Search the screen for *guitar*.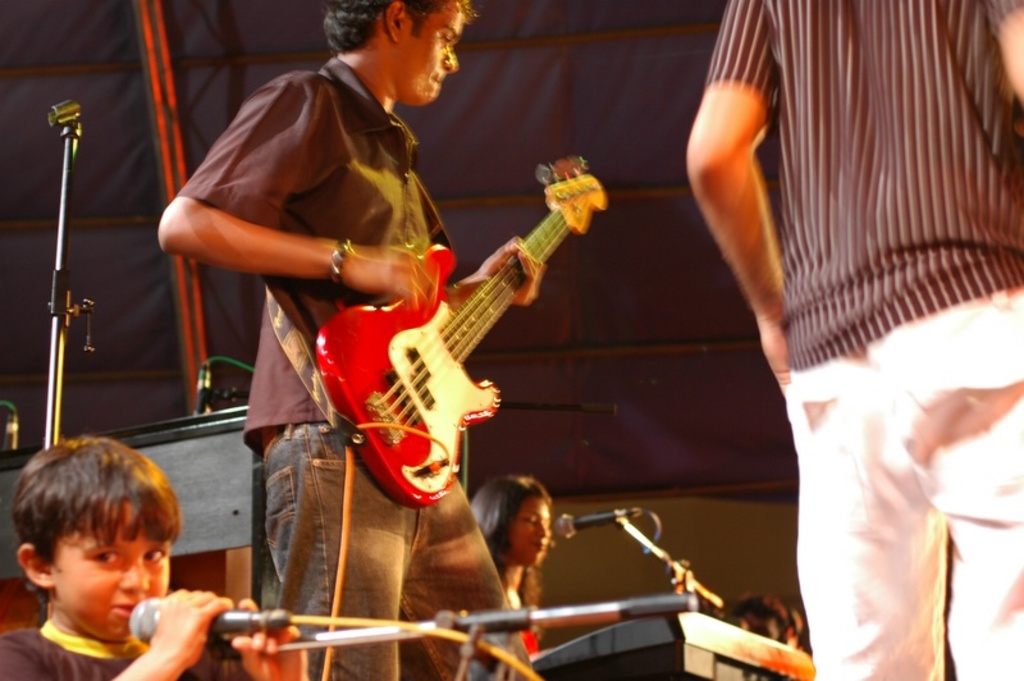
Found at BBox(291, 152, 611, 518).
